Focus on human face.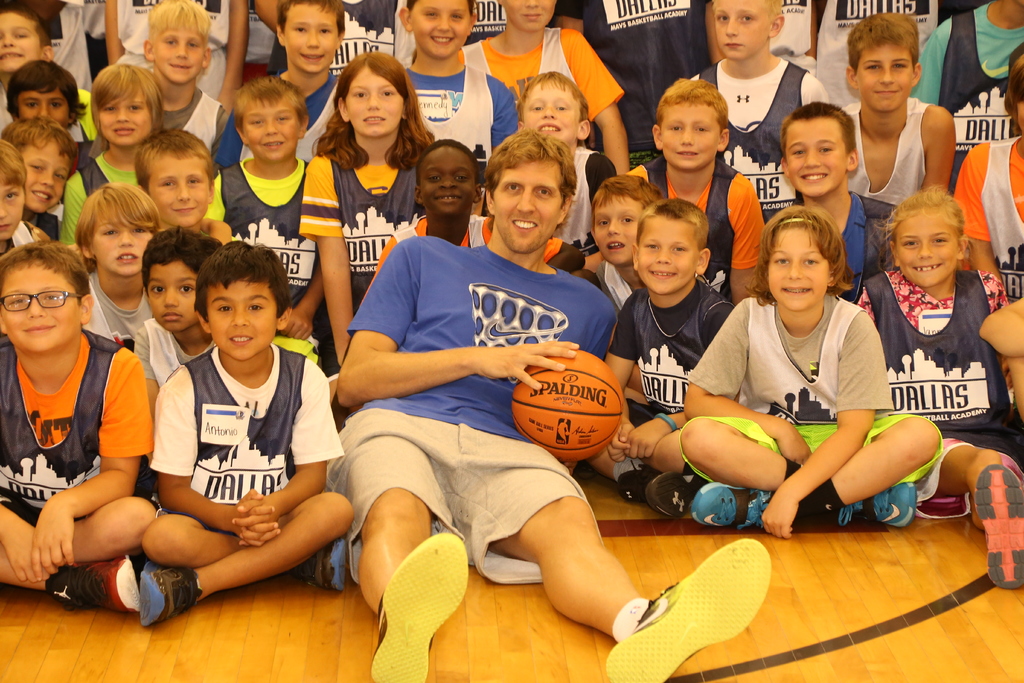
Focused at 786,119,847,199.
